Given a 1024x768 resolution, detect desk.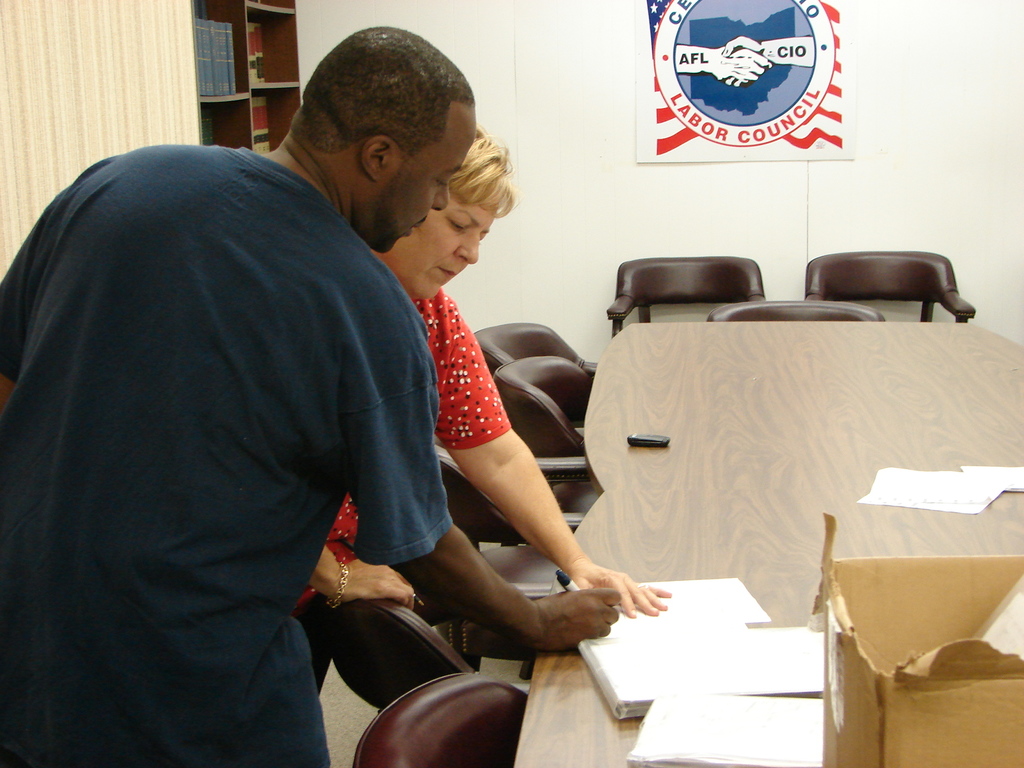
box(514, 323, 1016, 762).
